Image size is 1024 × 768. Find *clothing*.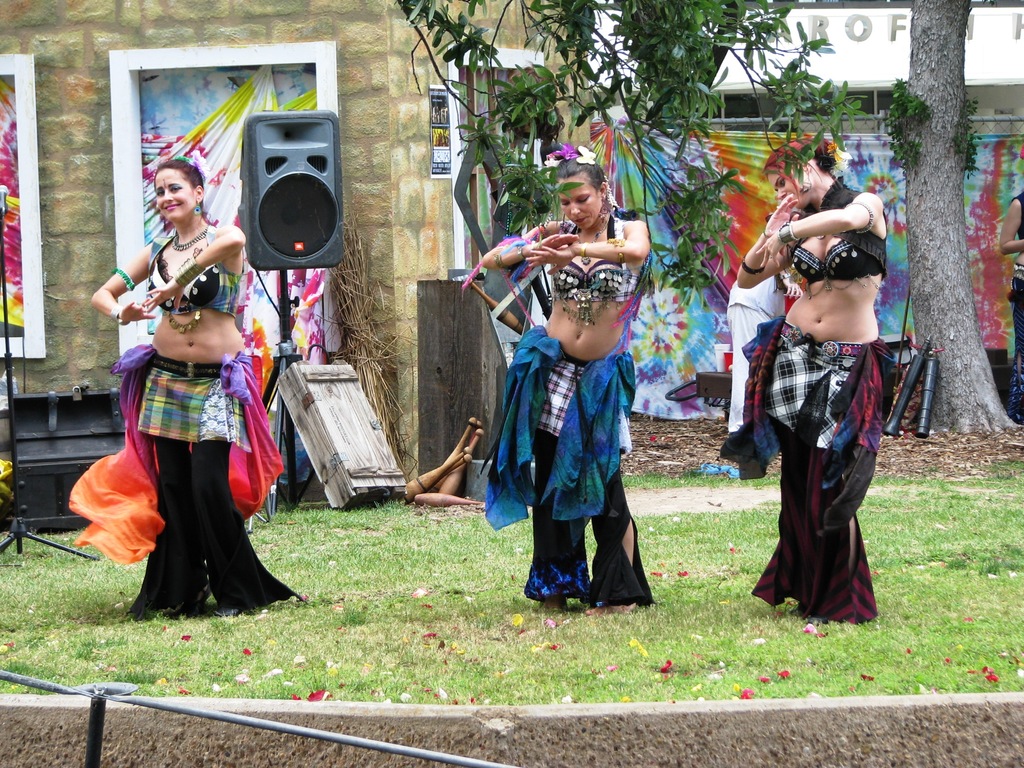
[x1=781, y1=207, x2=888, y2=278].
